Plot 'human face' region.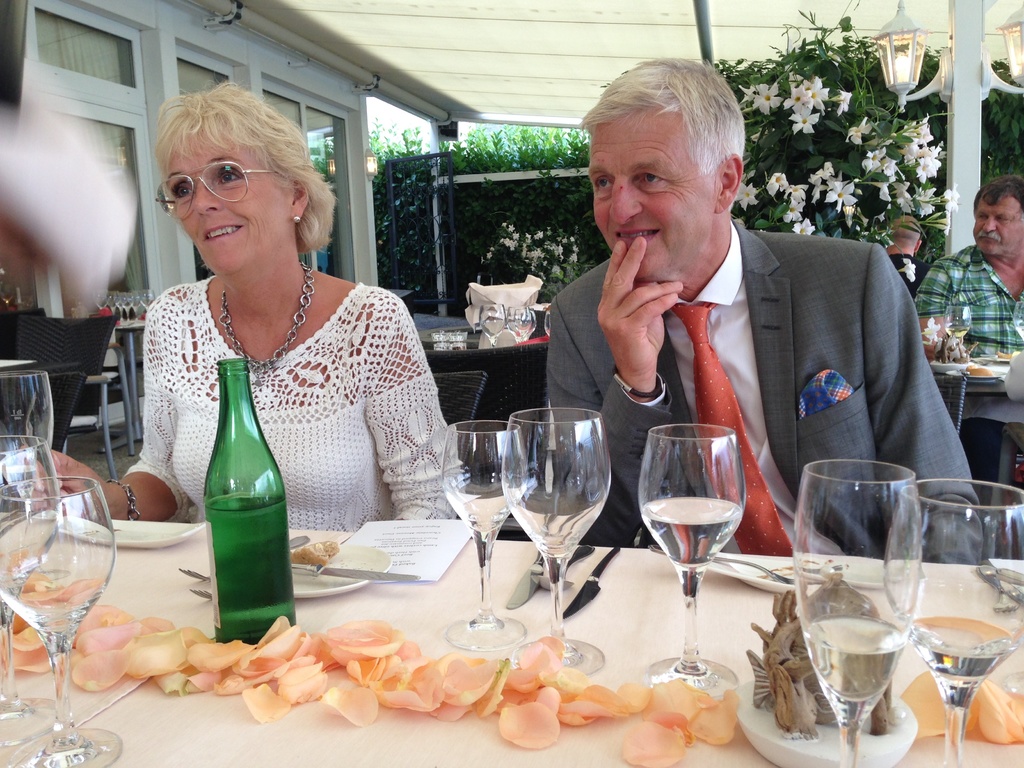
Plotted at (x1=577, y1=99, x2=718, y2=273).
